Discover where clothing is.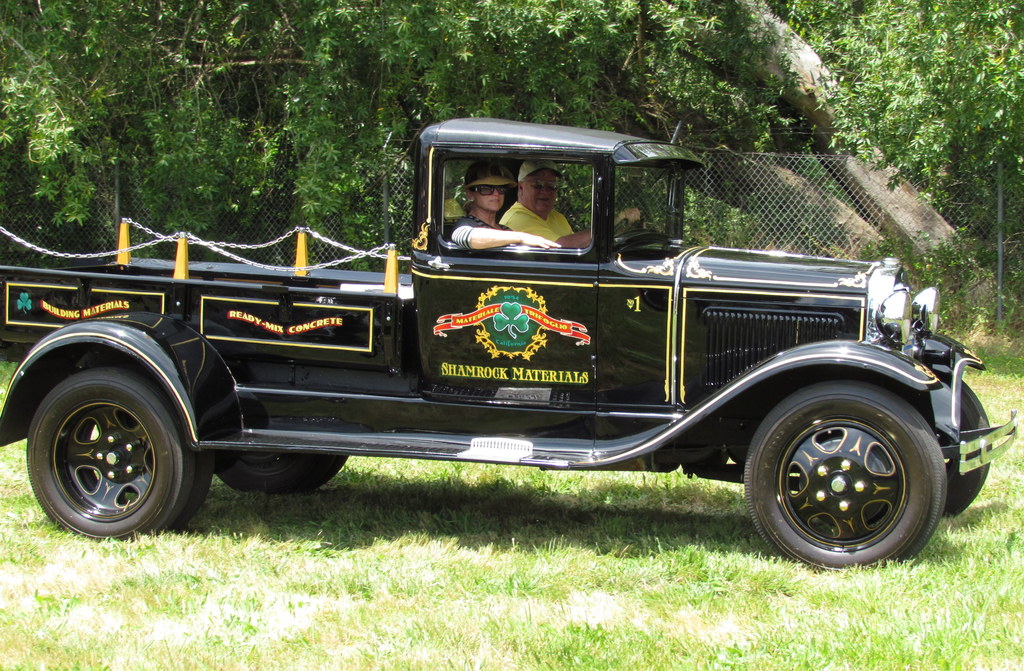
Discovered at (left=447, top=209, right=516, bottom=251).
